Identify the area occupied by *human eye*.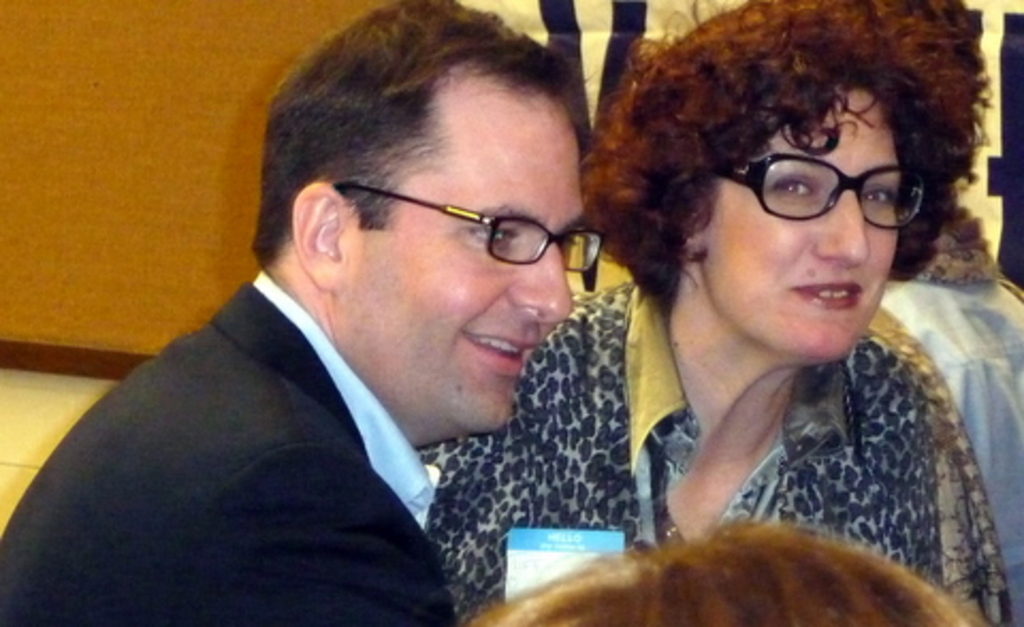
Area: BBox(768, 168, 811, 200).
